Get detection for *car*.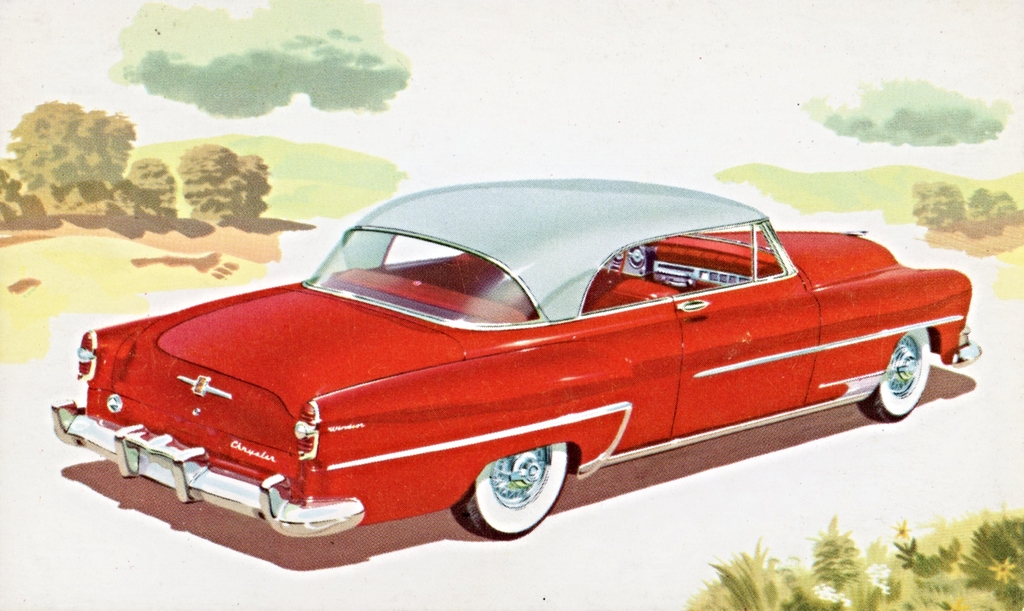
Detection: region(21, 188, 1013, 560).
